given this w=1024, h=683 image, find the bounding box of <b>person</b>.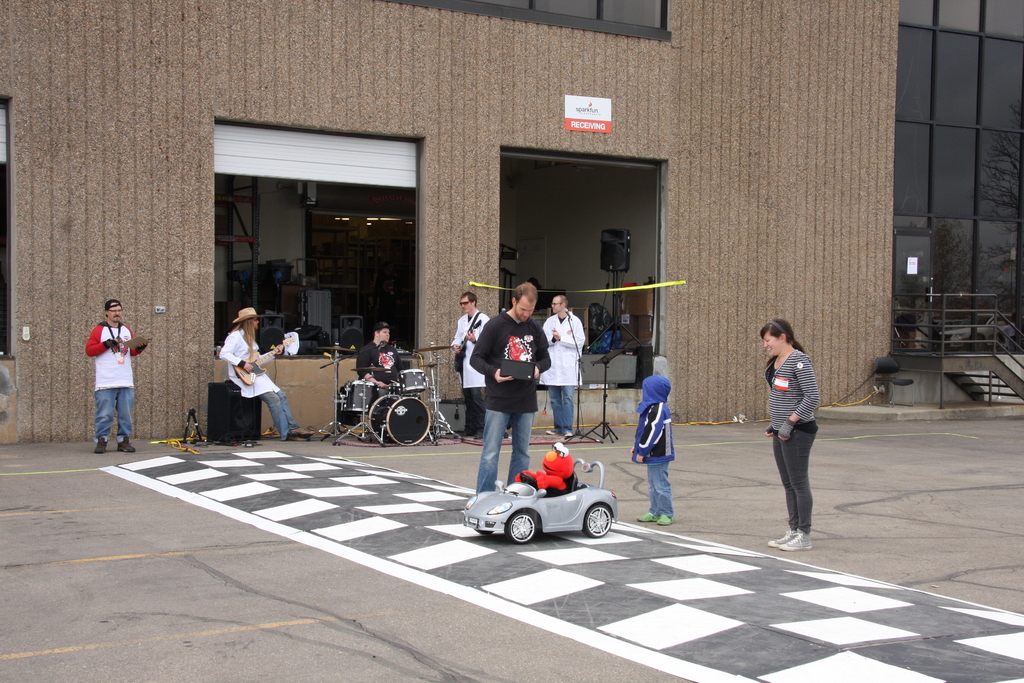
left=84, top=298, right=136, bottom=457.
